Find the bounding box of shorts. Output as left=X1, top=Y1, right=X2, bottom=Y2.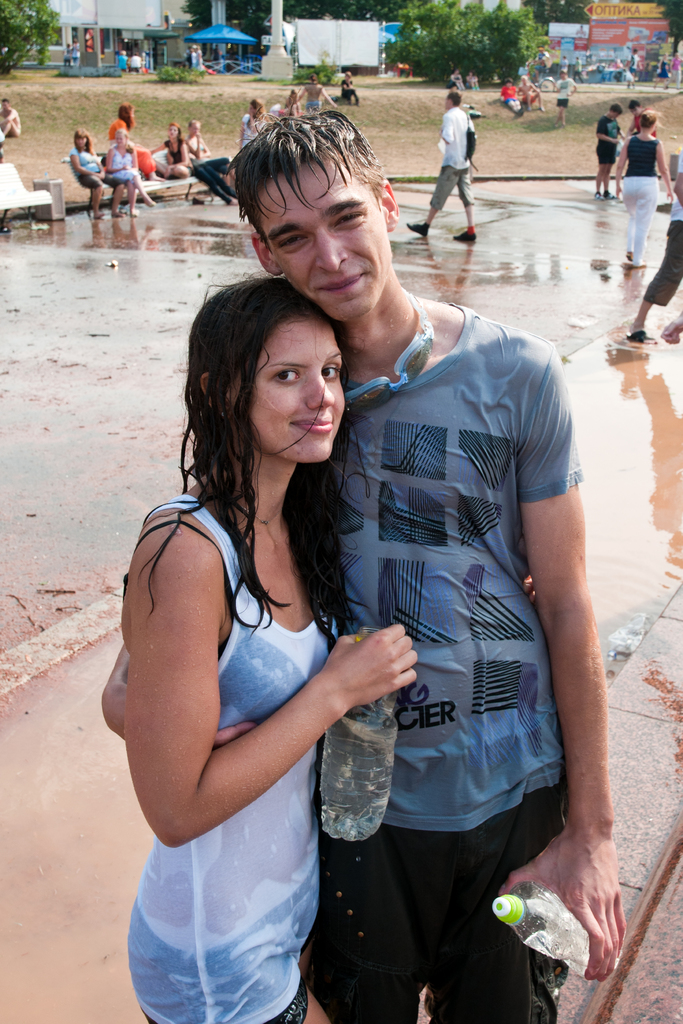
left=429, top=165, right=470, bottom=207.
